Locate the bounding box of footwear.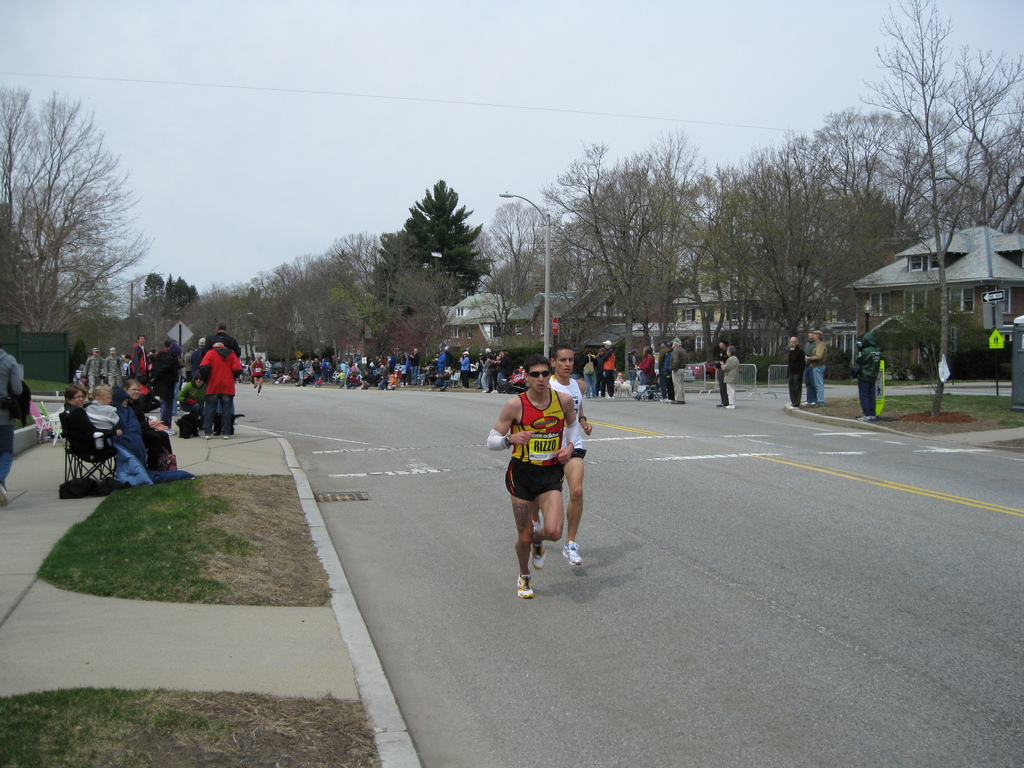
Bounding box: [164,425,177,437].
